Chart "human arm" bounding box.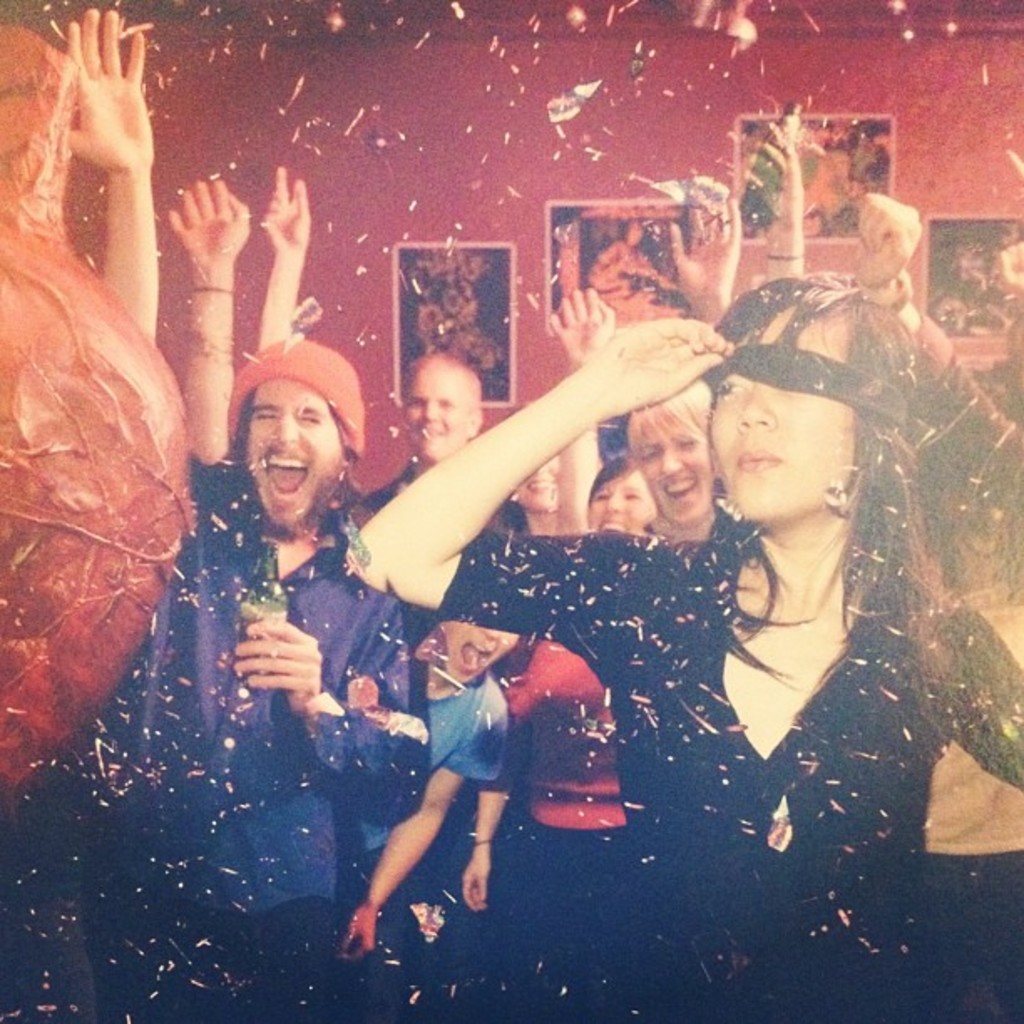
Charted: locate(343, 296, 669, 632).
